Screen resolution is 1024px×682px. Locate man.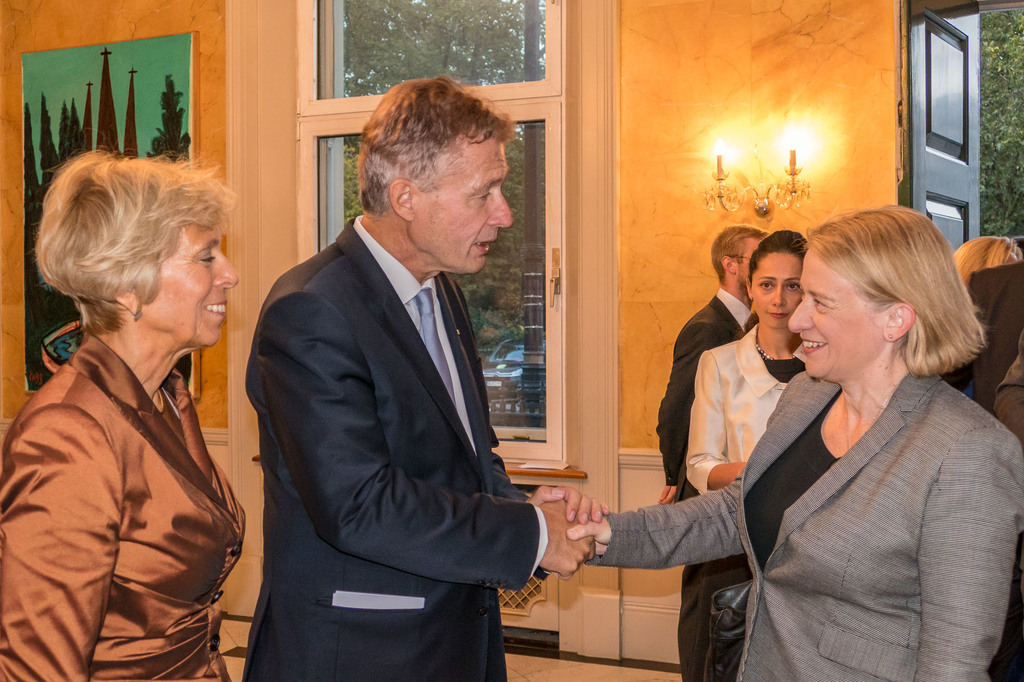
237:86:582:665.
